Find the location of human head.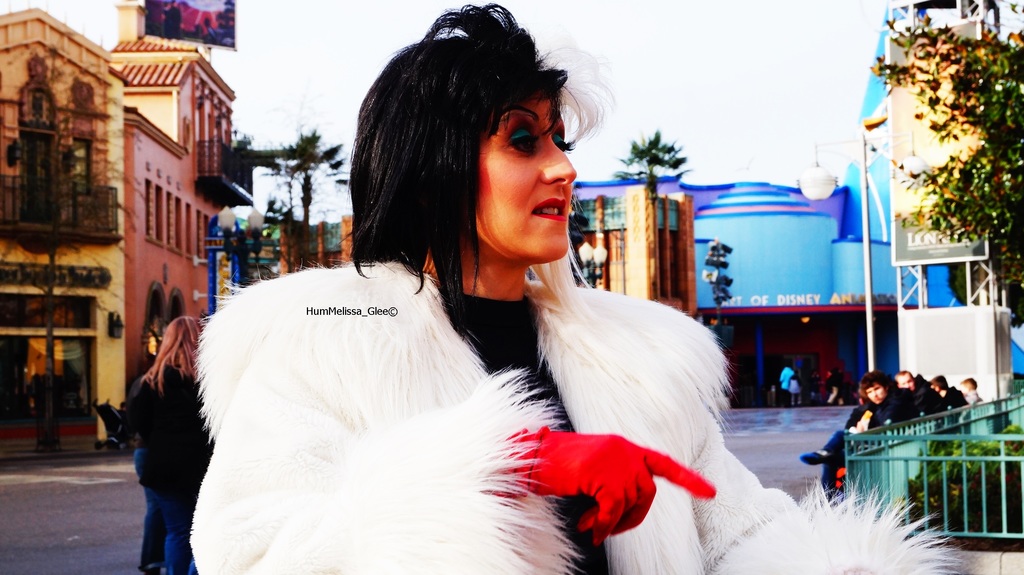
Location: x1=161 y1=312 x2=207 y2=372.
